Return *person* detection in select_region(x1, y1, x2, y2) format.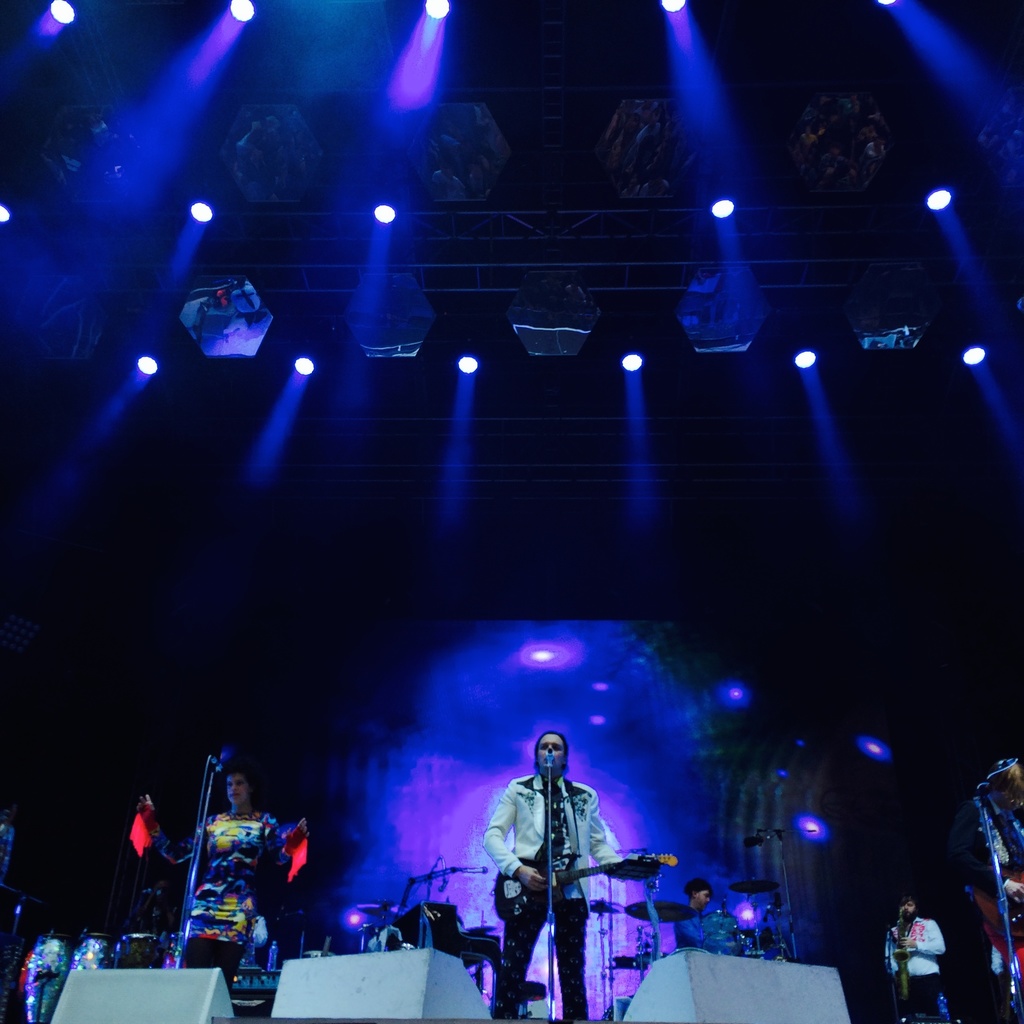
select_region(139, 762, 310, 966).
